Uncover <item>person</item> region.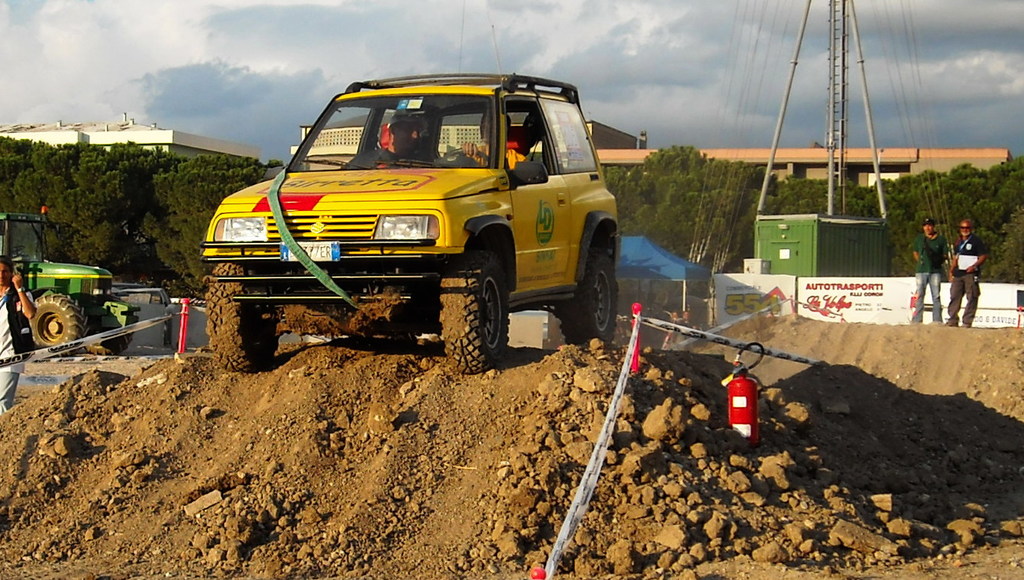
Uncovered: region(0, 254, 42, 413).
